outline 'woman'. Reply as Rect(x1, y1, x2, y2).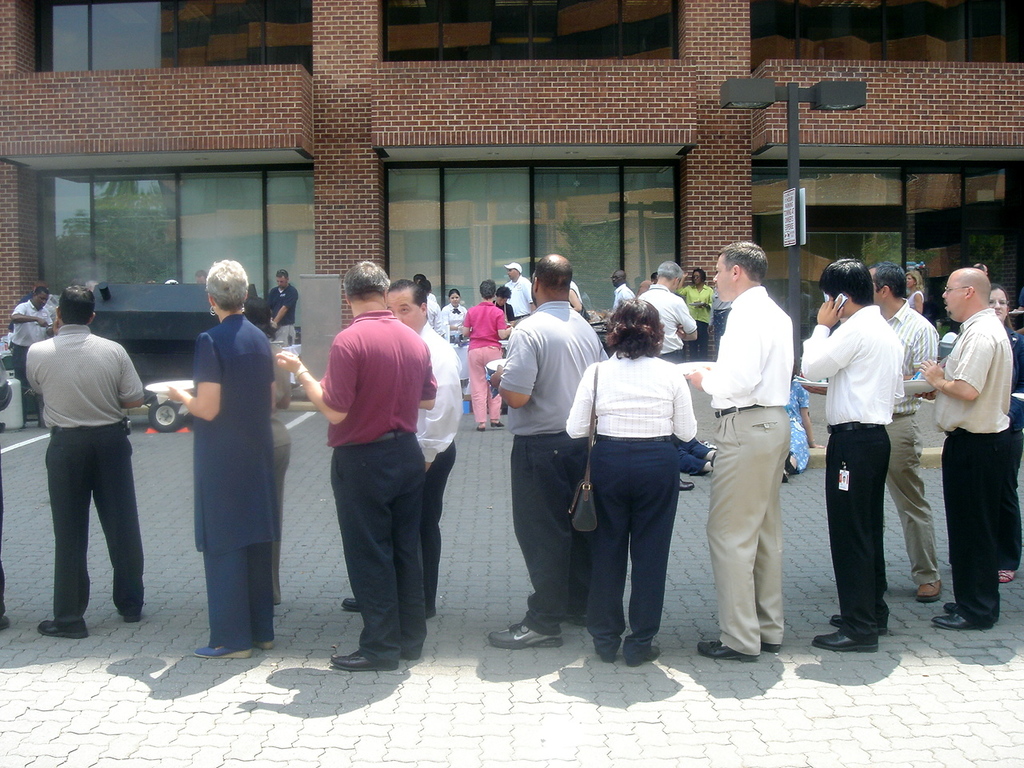
Rect(671, 266, 719, 362).
